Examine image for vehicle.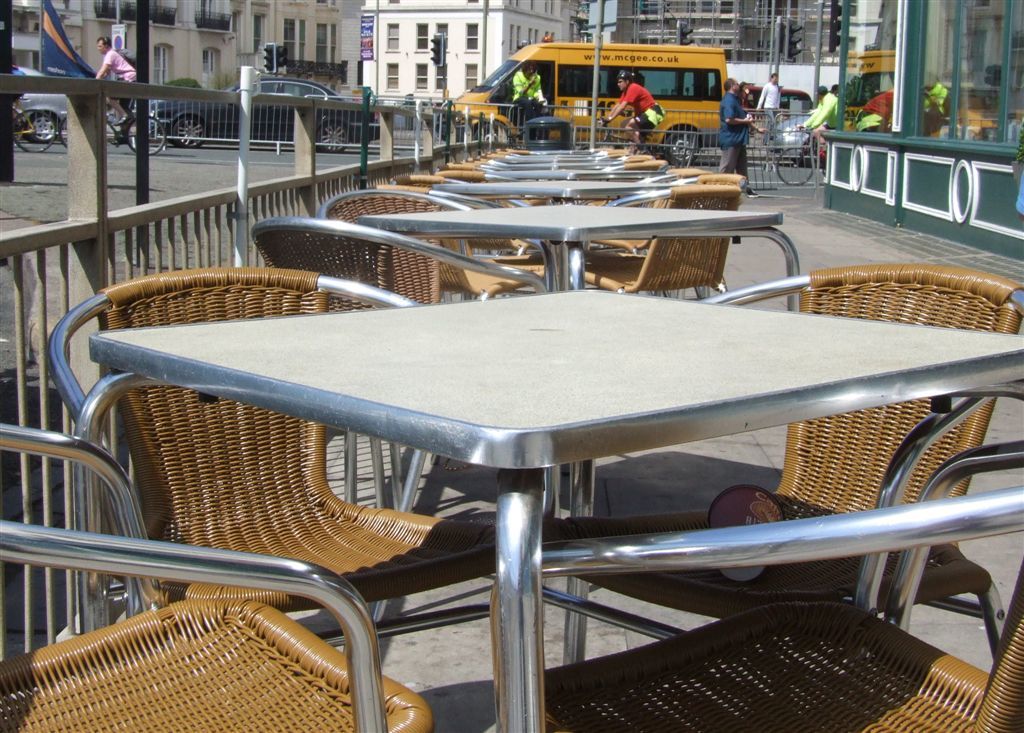
Examination result: rect(150, 71, 390, 158).
